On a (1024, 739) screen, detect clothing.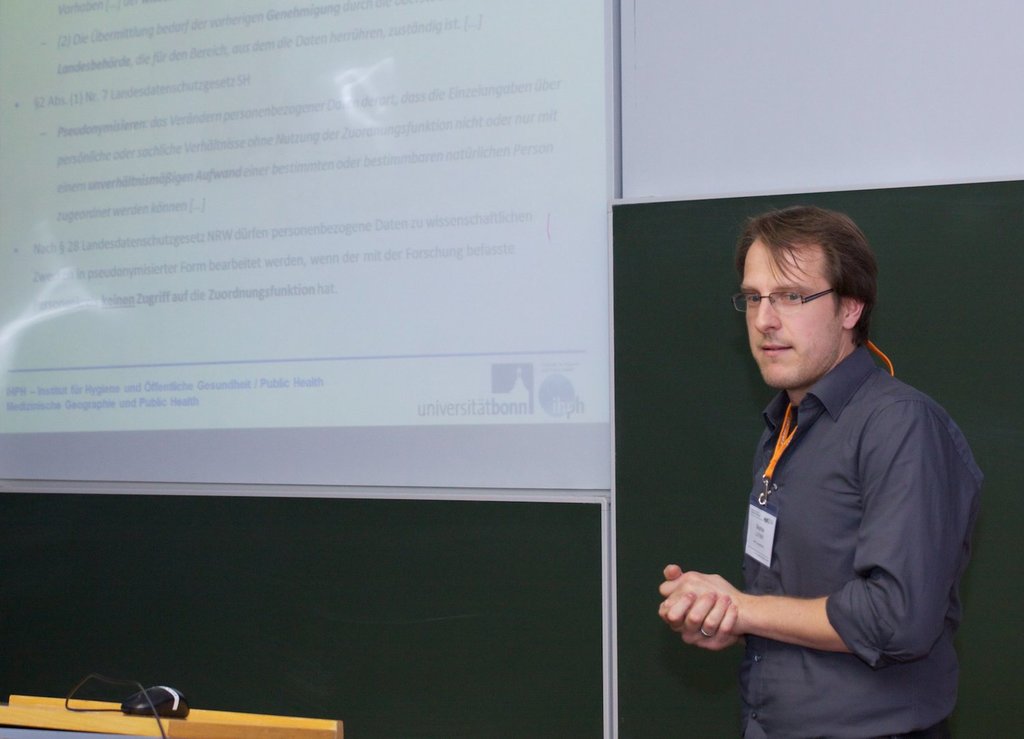
x1=674, y1=285, x2=972, y2=721.
